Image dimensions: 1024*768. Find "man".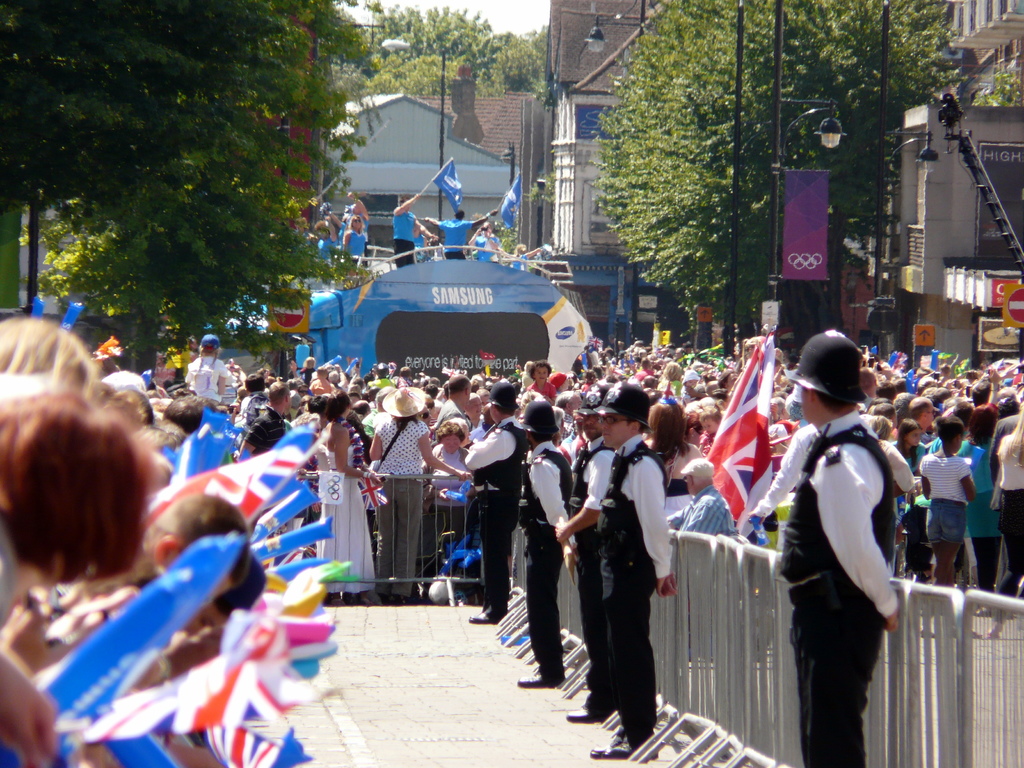
Rect(239, 383, 292, 461).
